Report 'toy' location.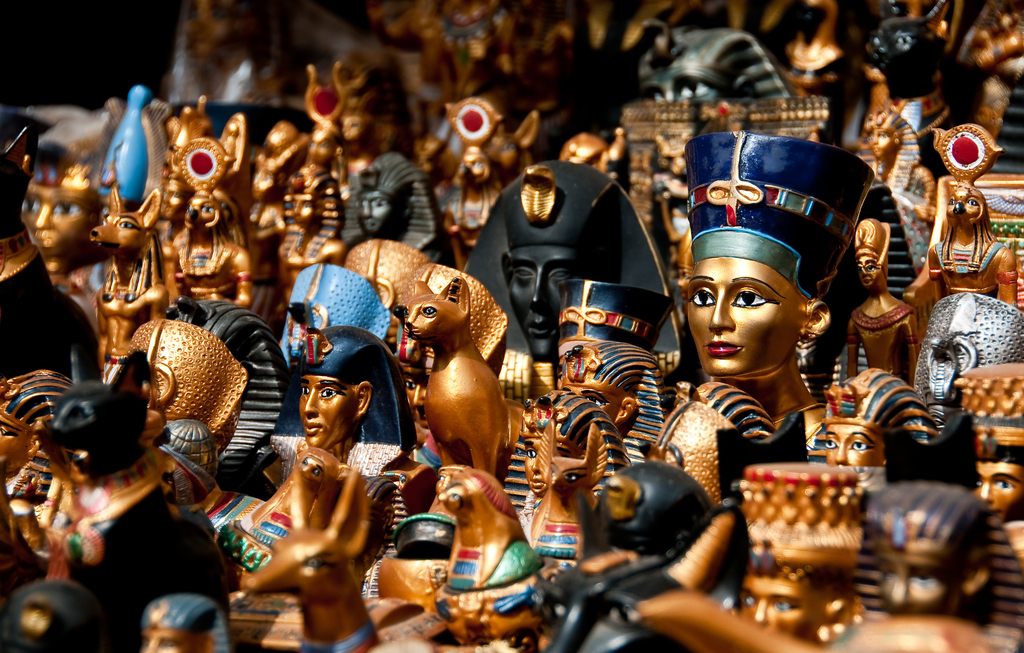
Report: bbox=(364, 261, 524, 504).
